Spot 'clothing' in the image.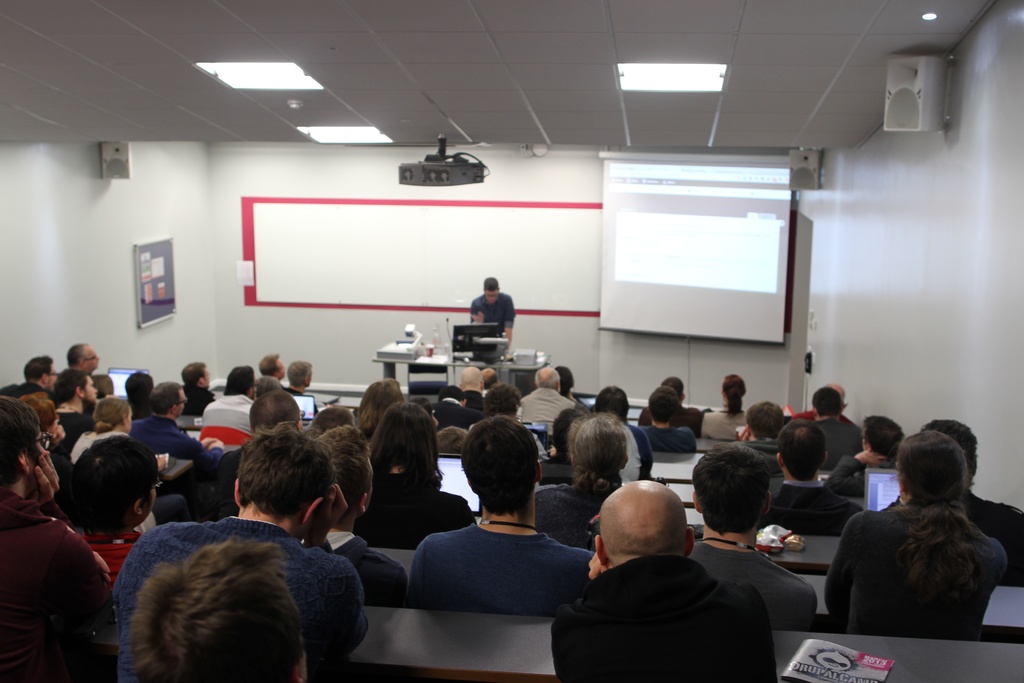
'clothing' found at crop(643, 418, 694, 459).
